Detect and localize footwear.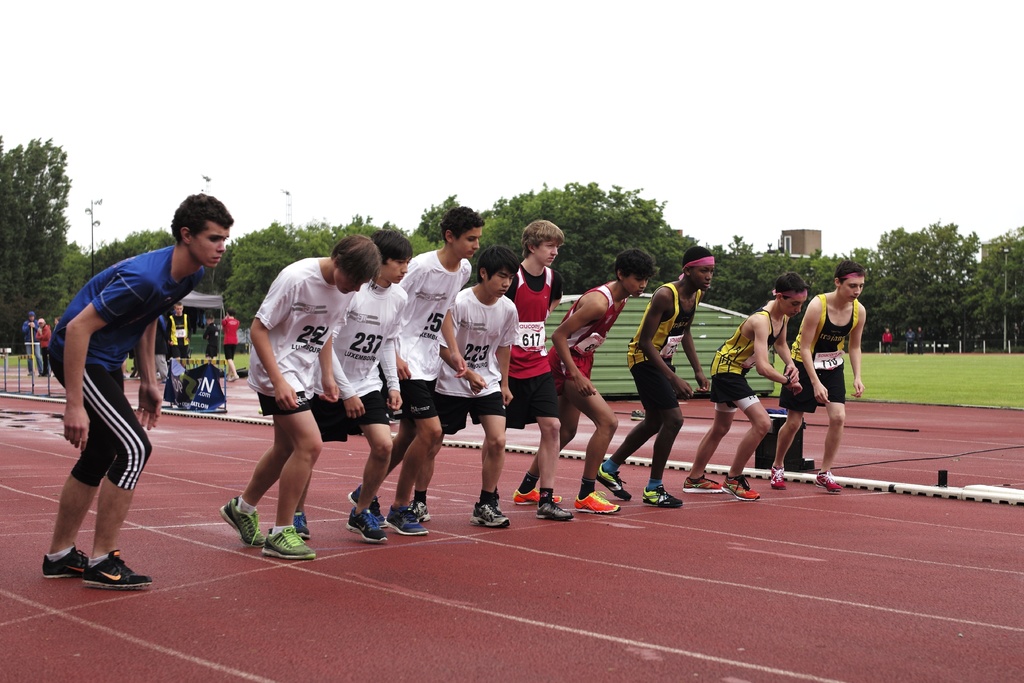
Localized at [682, 479, 724, 495].
